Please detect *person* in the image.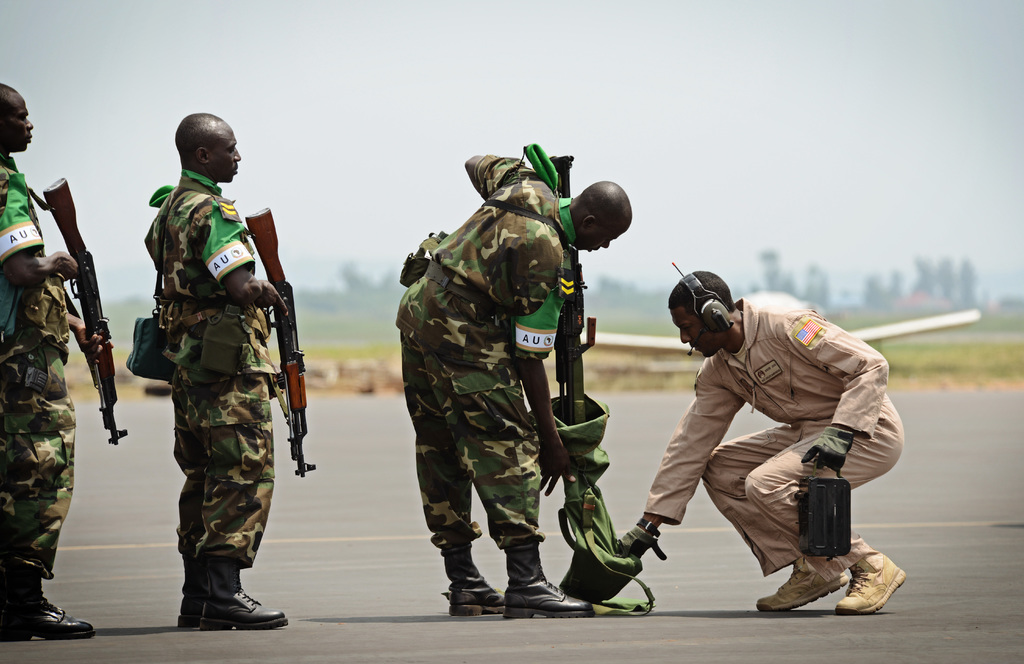
0:84:106:638.
